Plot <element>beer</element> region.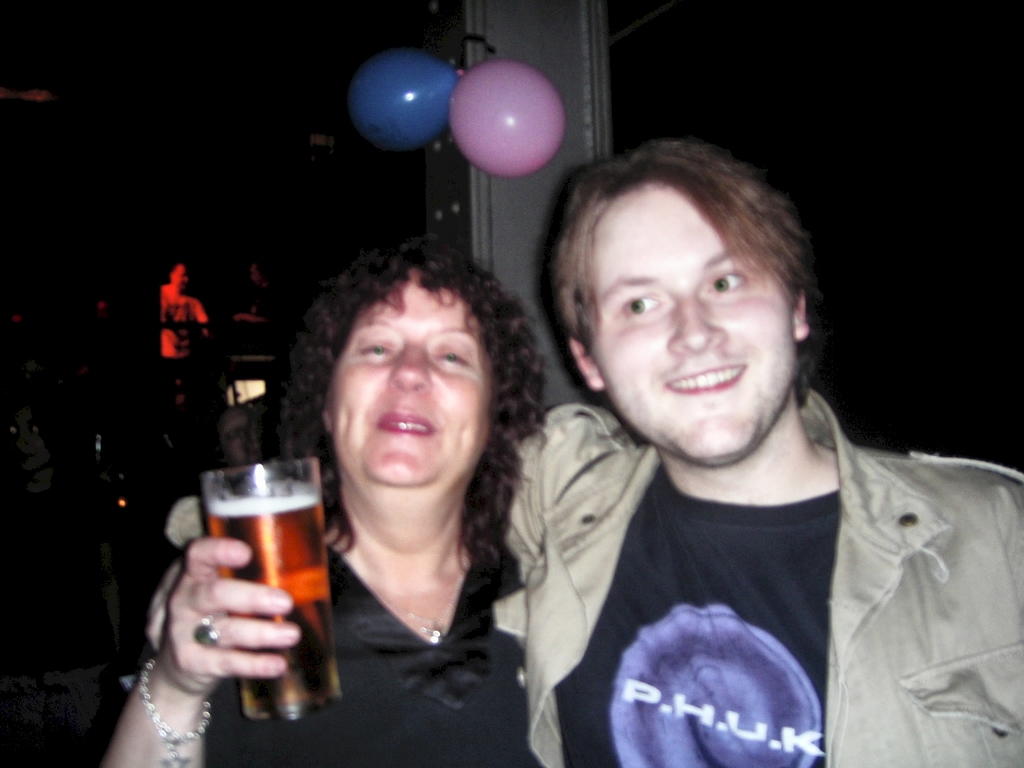
Plotted at (199, 451, 351, 716).
